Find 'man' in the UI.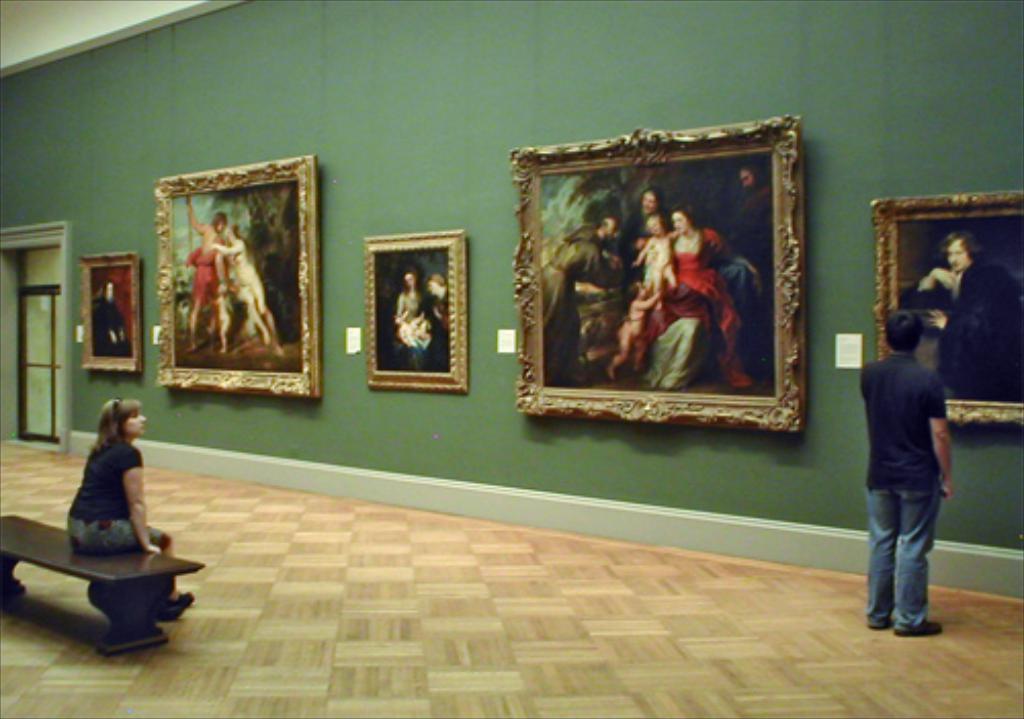
UI element at crop(88, 279, 131, 358).
